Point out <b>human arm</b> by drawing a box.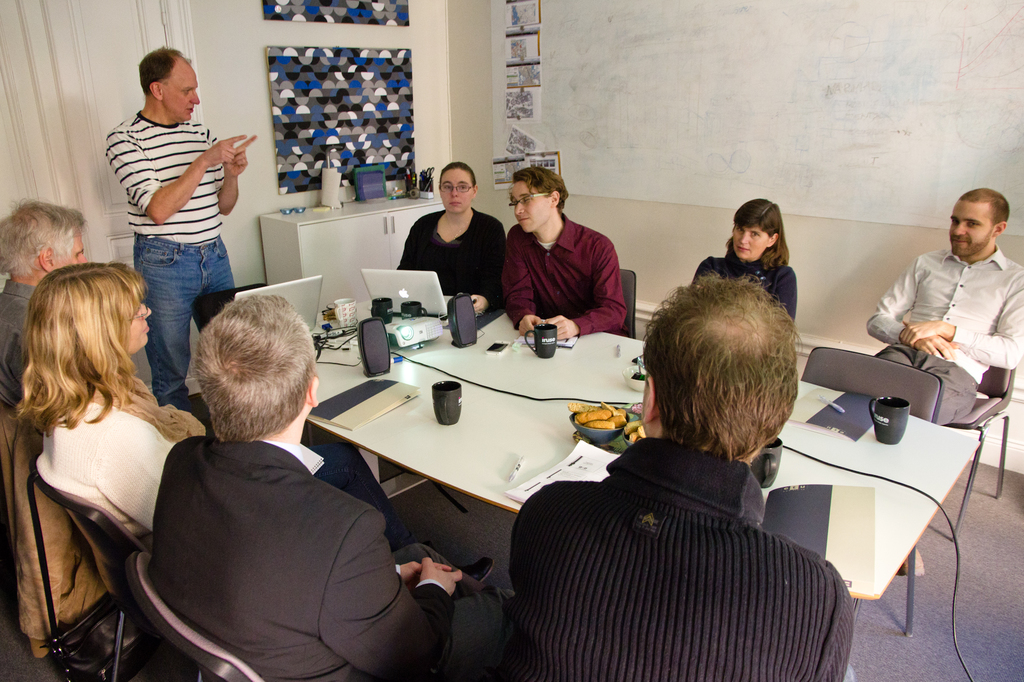
x1=865, y1=251, x2=950, y2=364.
